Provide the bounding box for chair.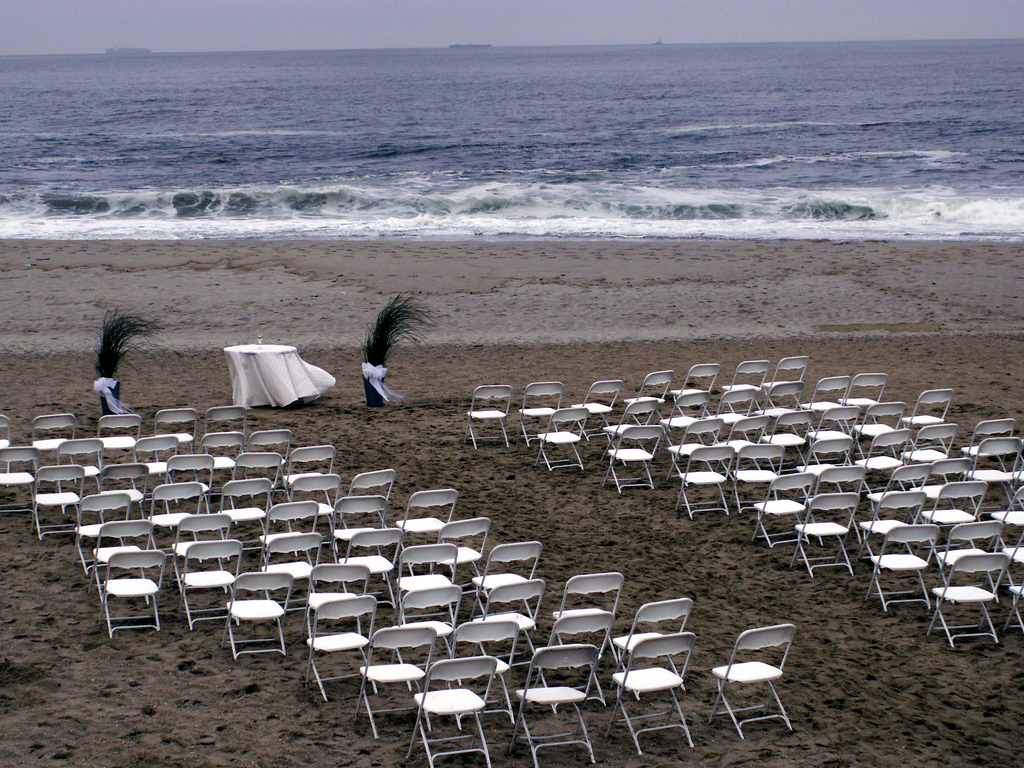
box=[731, 439, 779, 513].
